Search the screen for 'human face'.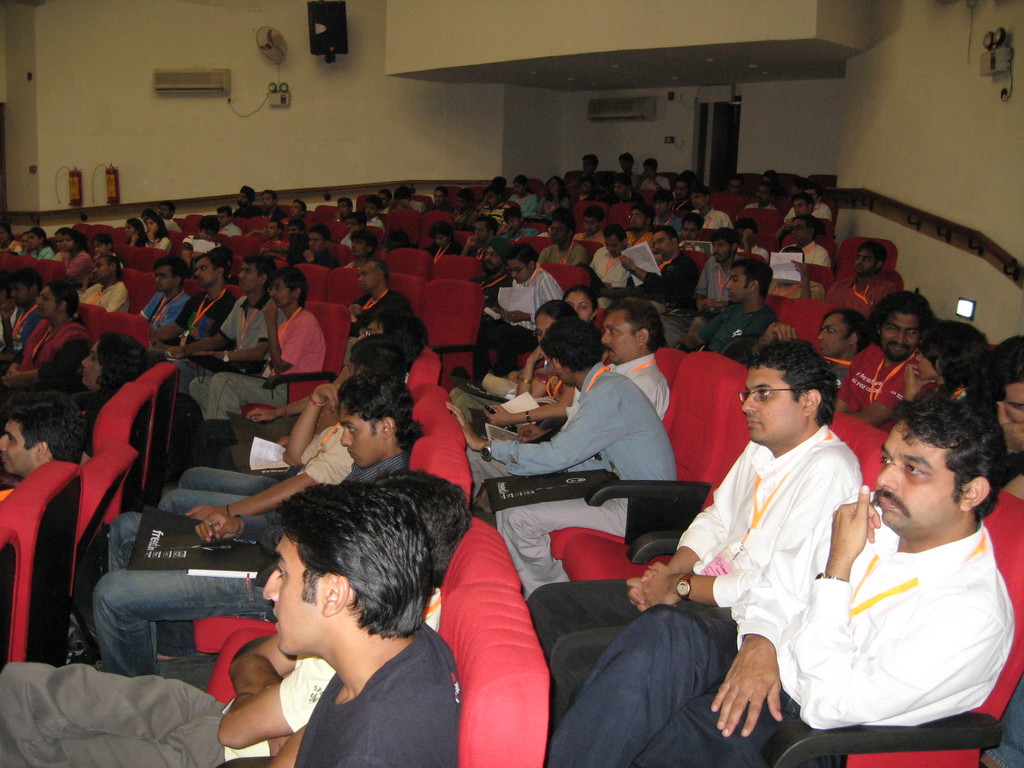
Found at [260, 536, 320, 657].
